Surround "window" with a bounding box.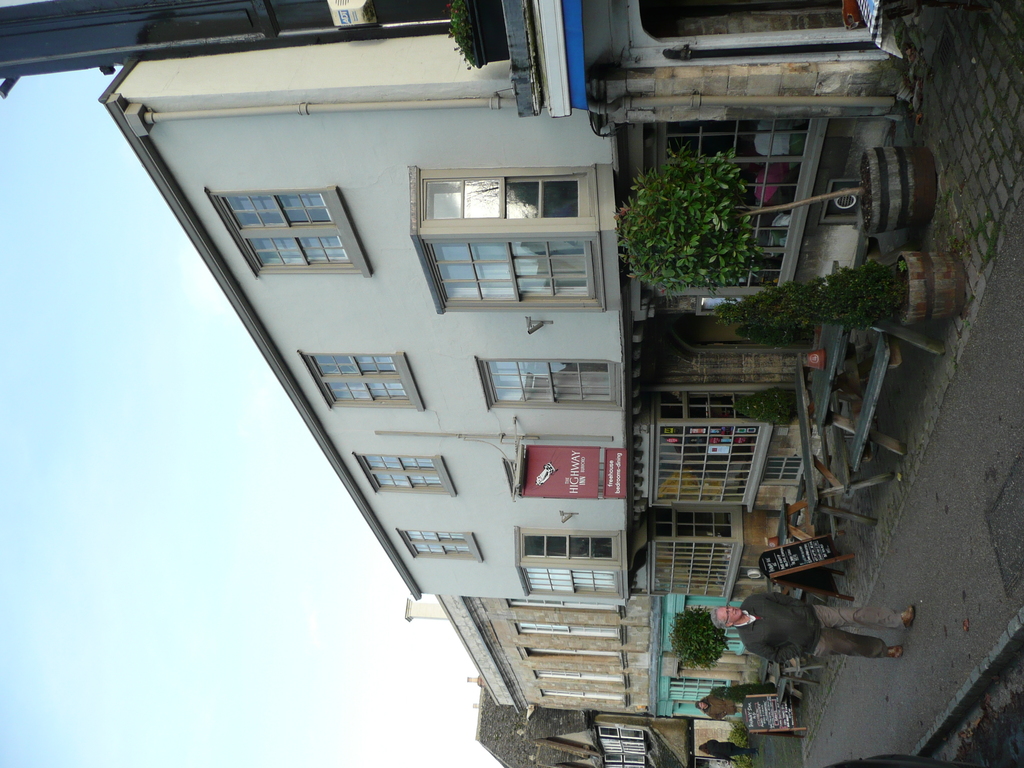
543:685:629:706.
